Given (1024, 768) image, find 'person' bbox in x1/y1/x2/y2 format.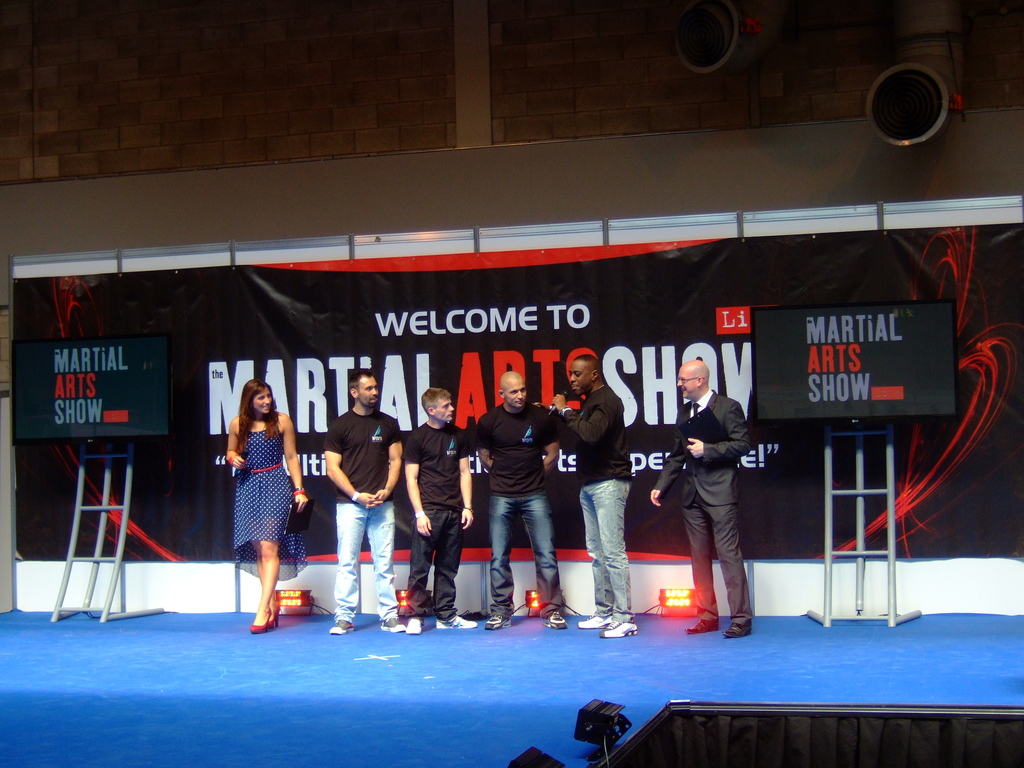
480/373/559/627.
